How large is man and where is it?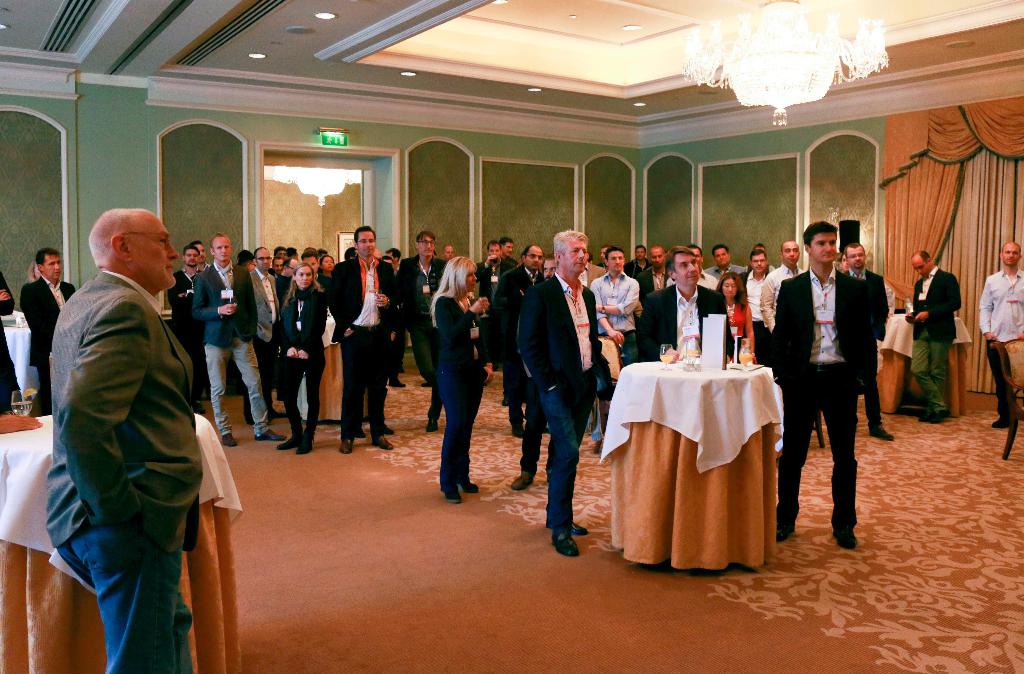
Bounding box: (left=277, top=244, right=286, bottom=261).
